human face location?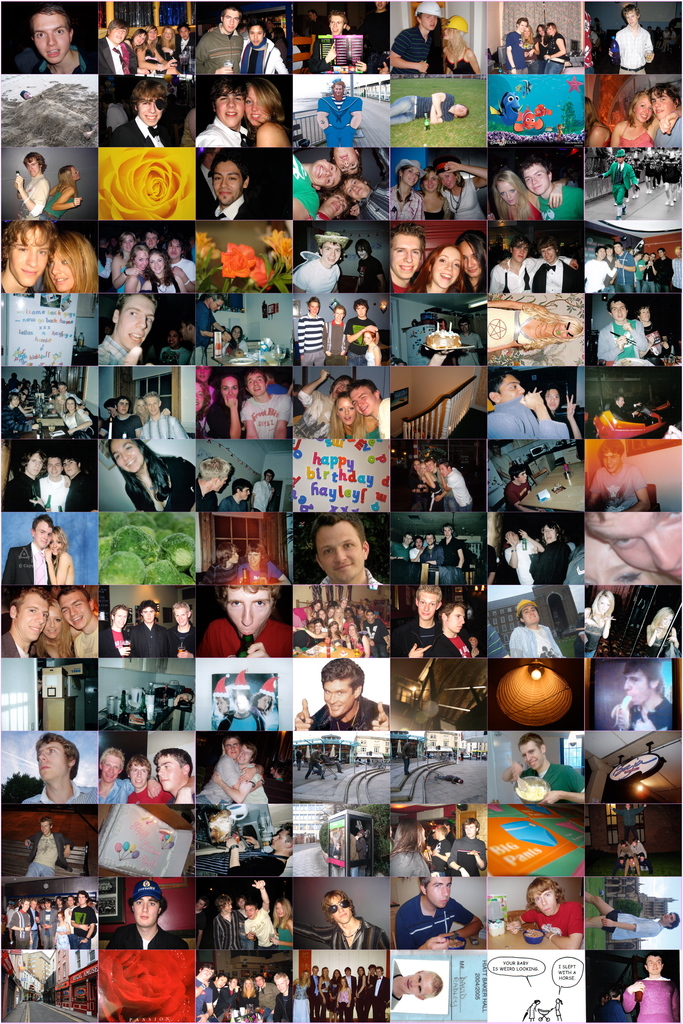
pyautogui.locateOnScreen(213, 161, 244, 206)
